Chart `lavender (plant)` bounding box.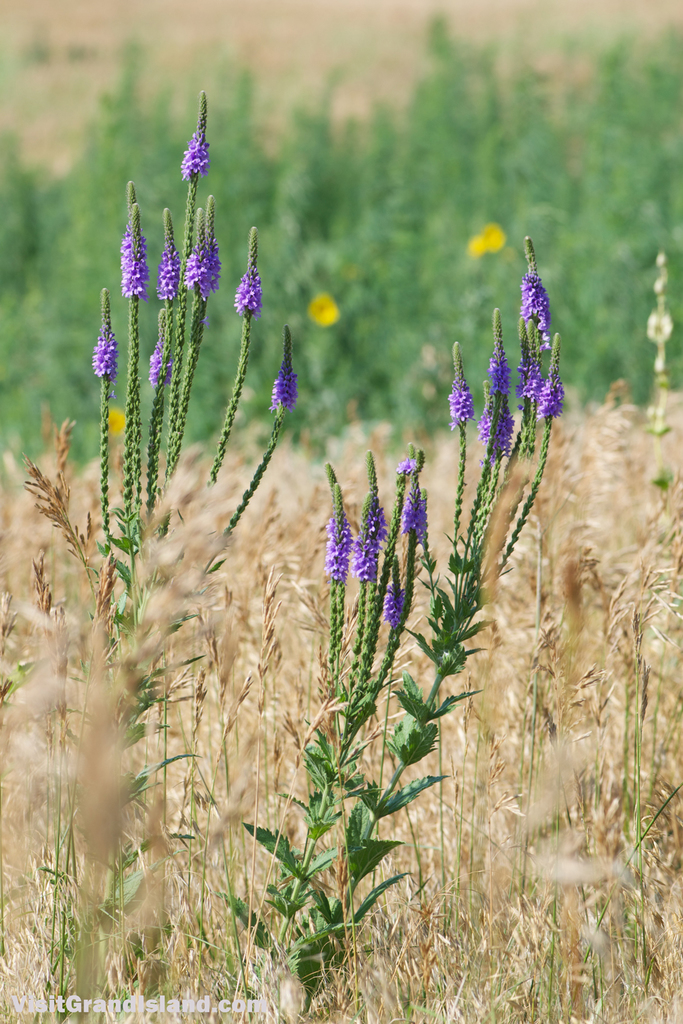
Charted: bbox=(165, 197, 226, 452).
